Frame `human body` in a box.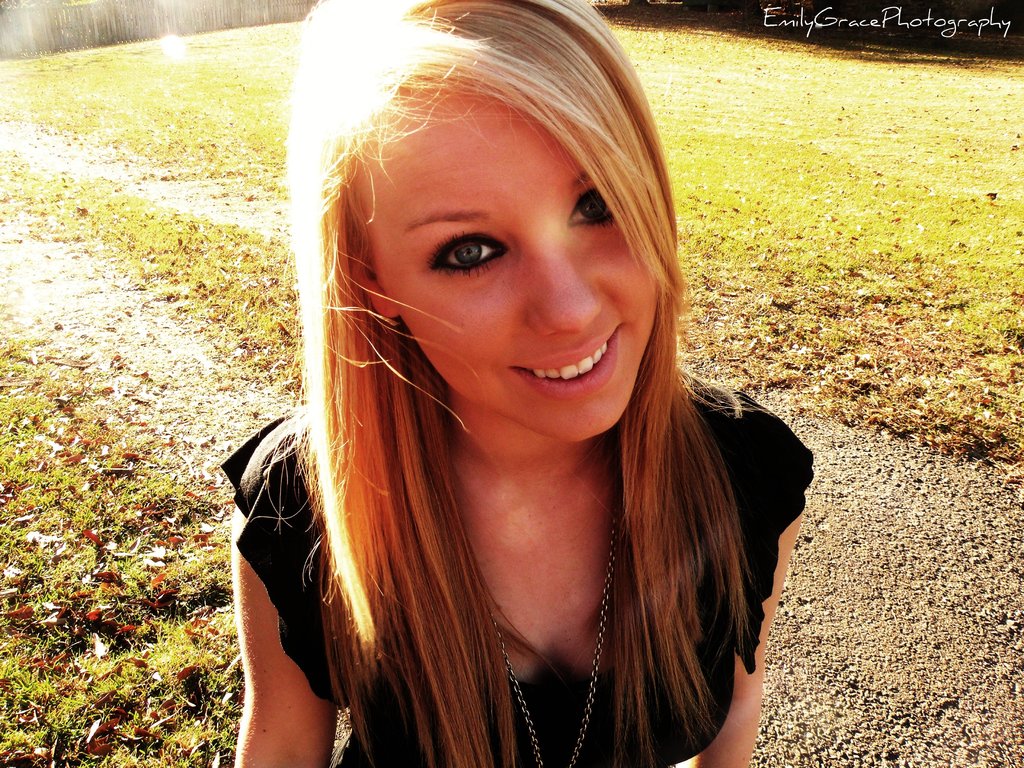
{"left": 273, "top": 61, "right": 741, "bottom": 760}.
